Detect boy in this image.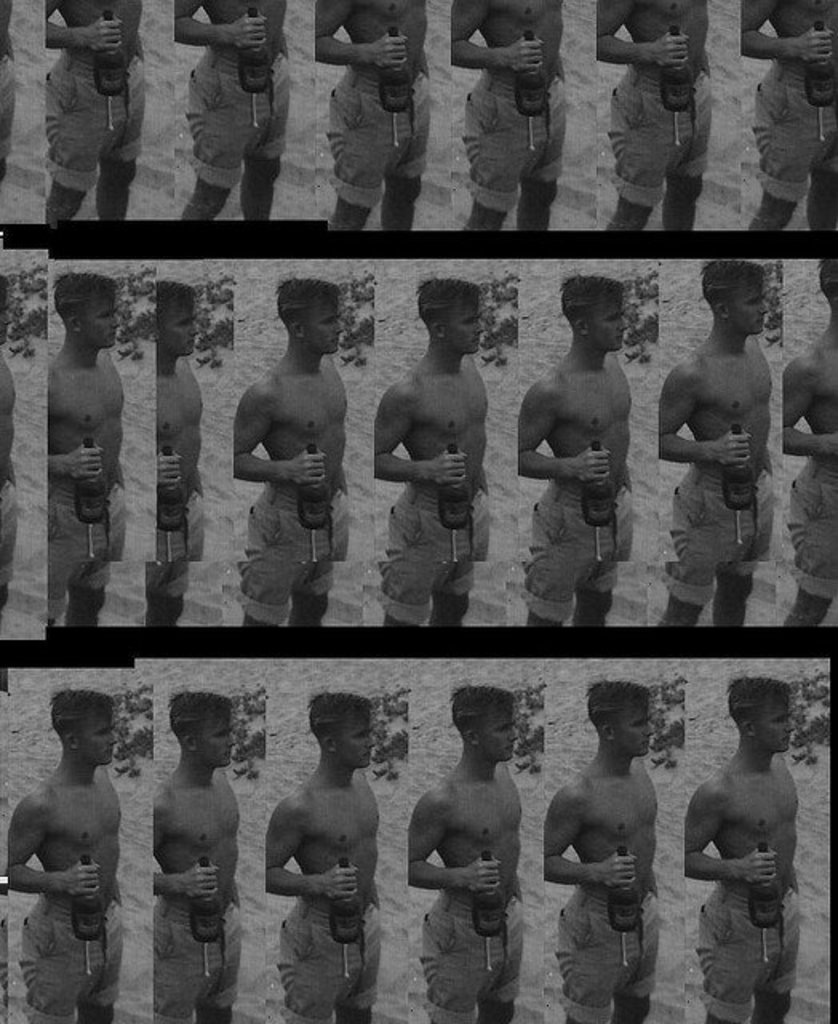
Detection: 779,256,836,634.
